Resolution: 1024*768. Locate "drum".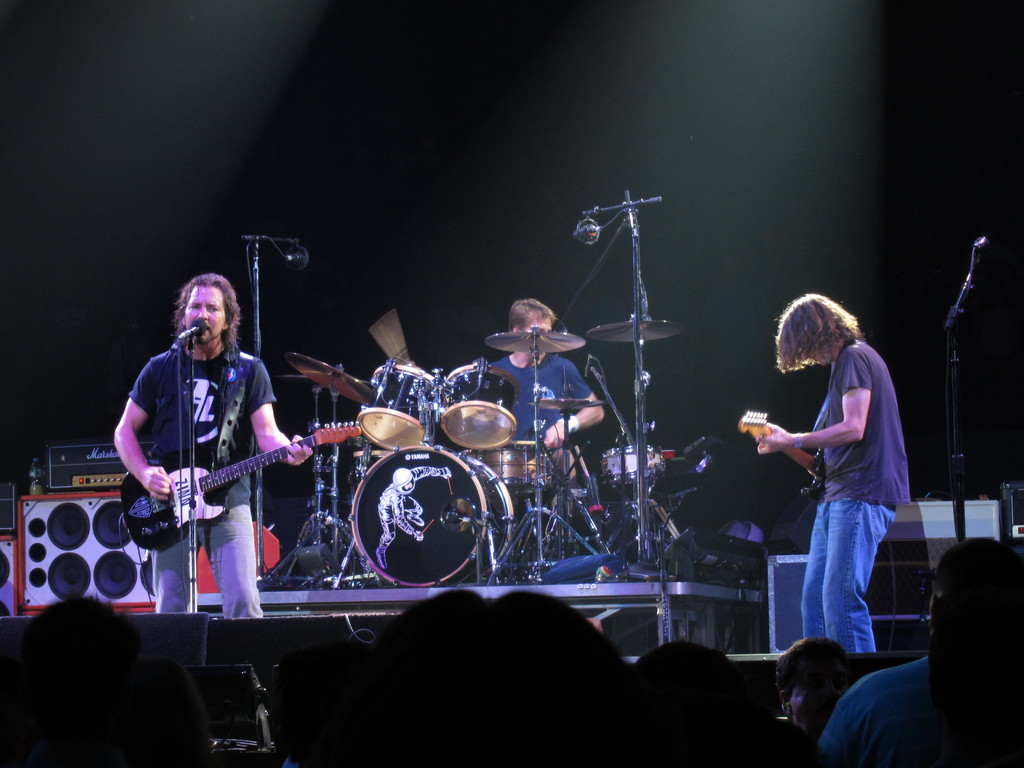
(x1=605, y1=444, x2=666, y2=484).
